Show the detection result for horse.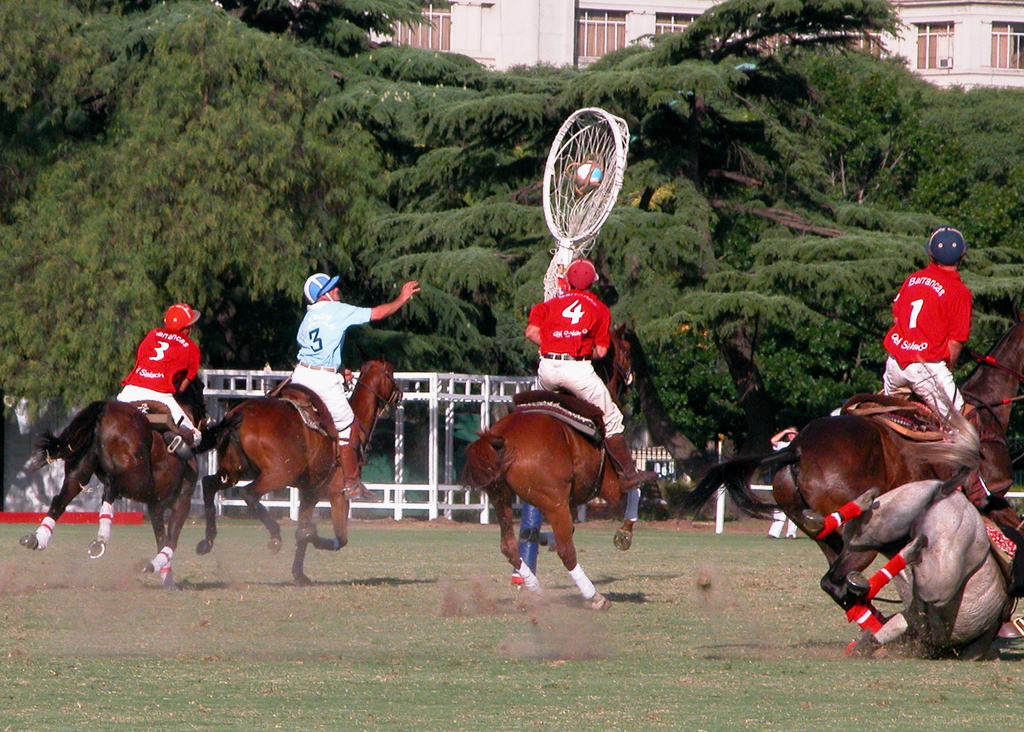
bbox=[15, 376, 210, 589].
